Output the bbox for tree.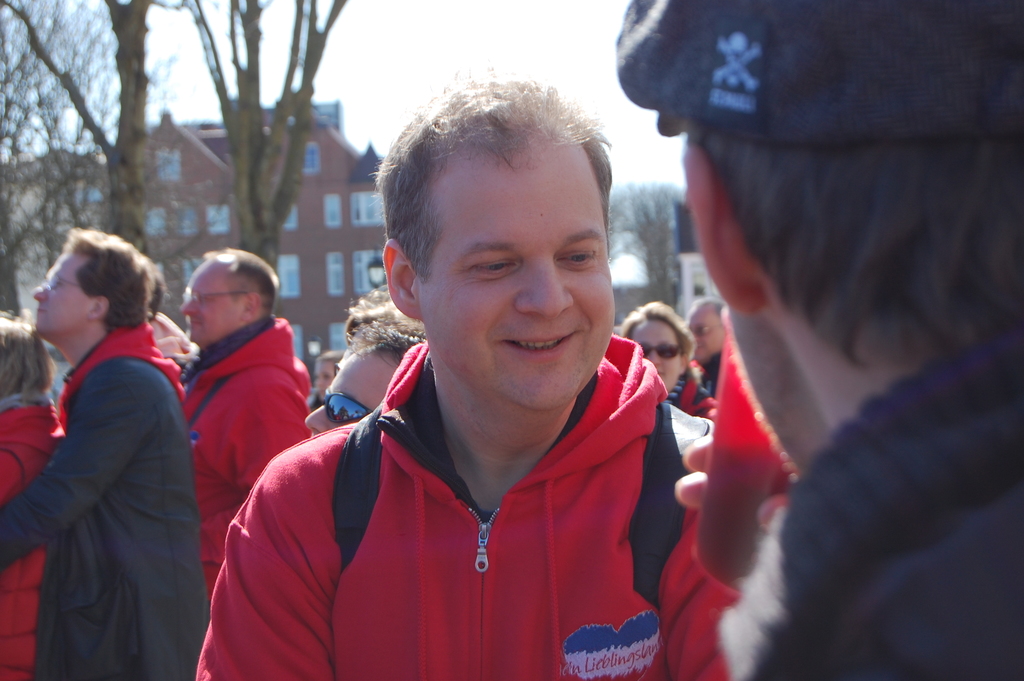
(x1=0, y1=140, x2=93, y2=324).
